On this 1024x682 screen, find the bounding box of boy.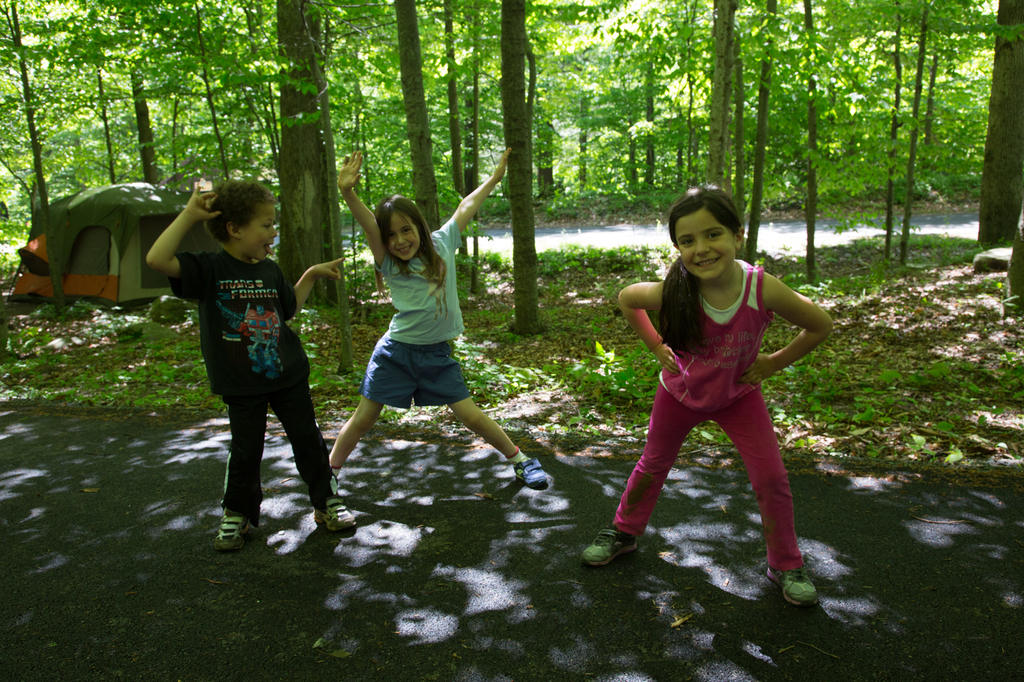
Bounding box: BBox(138, 178, 340, 534).
